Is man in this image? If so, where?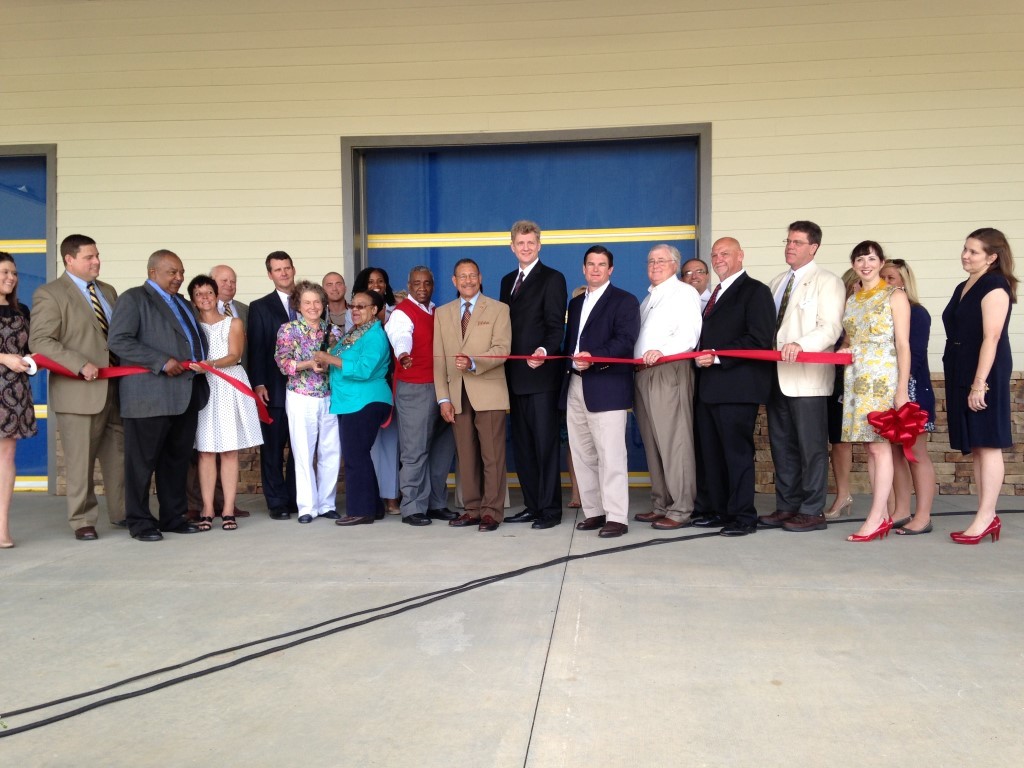
Yes, at box(563, 246, 639, 537).
